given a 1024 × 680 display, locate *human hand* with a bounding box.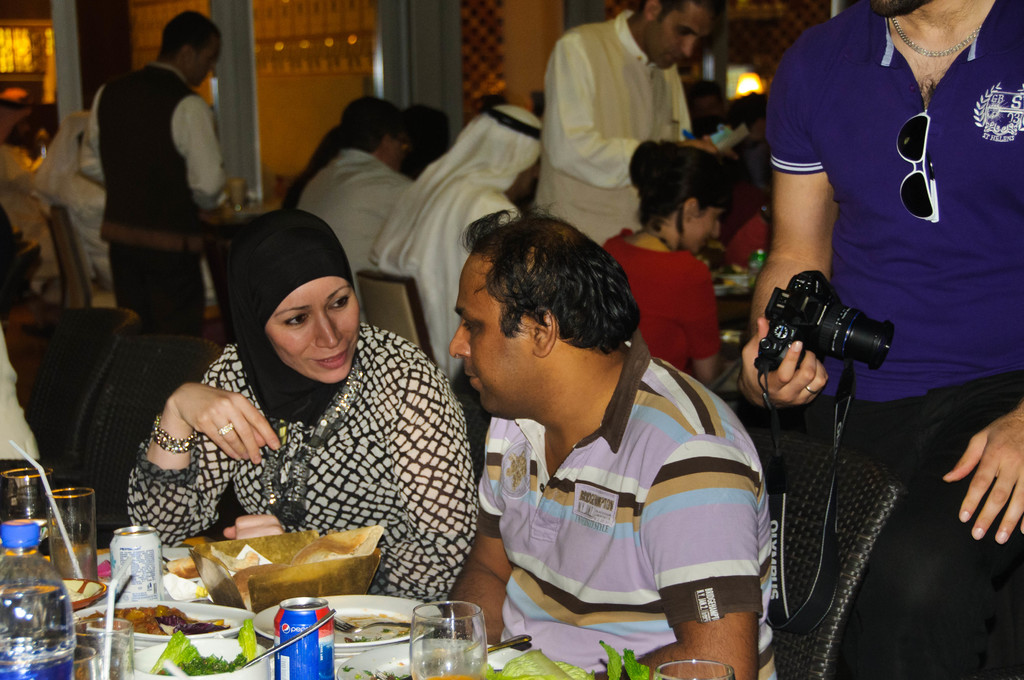
Located: (675, 138, 717, 156).
